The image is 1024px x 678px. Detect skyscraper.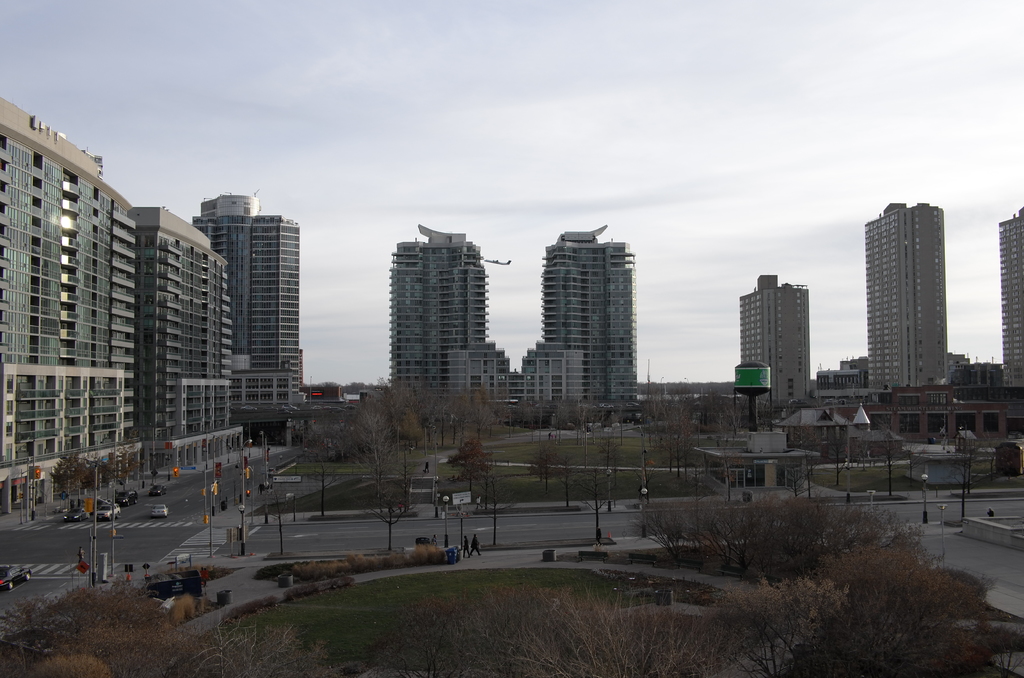
Detection: {"x1": 848, "y1": 174, "x2": 968, "y2": 417}.
